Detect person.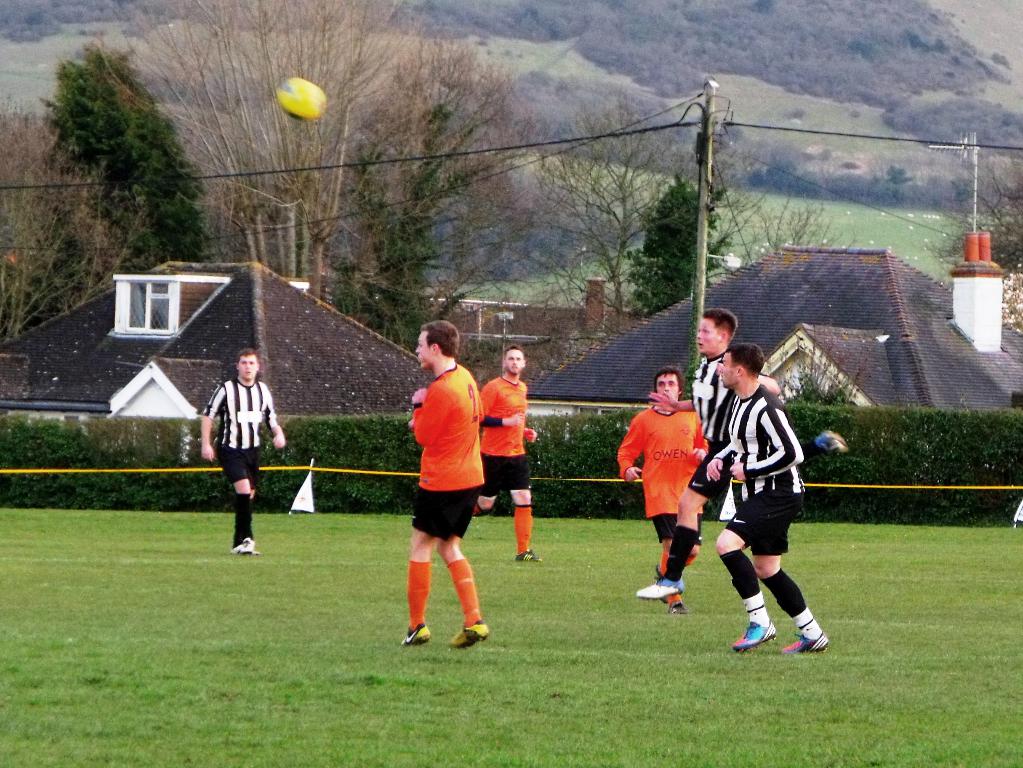
Detected at box(398, 323, 491, 655).
